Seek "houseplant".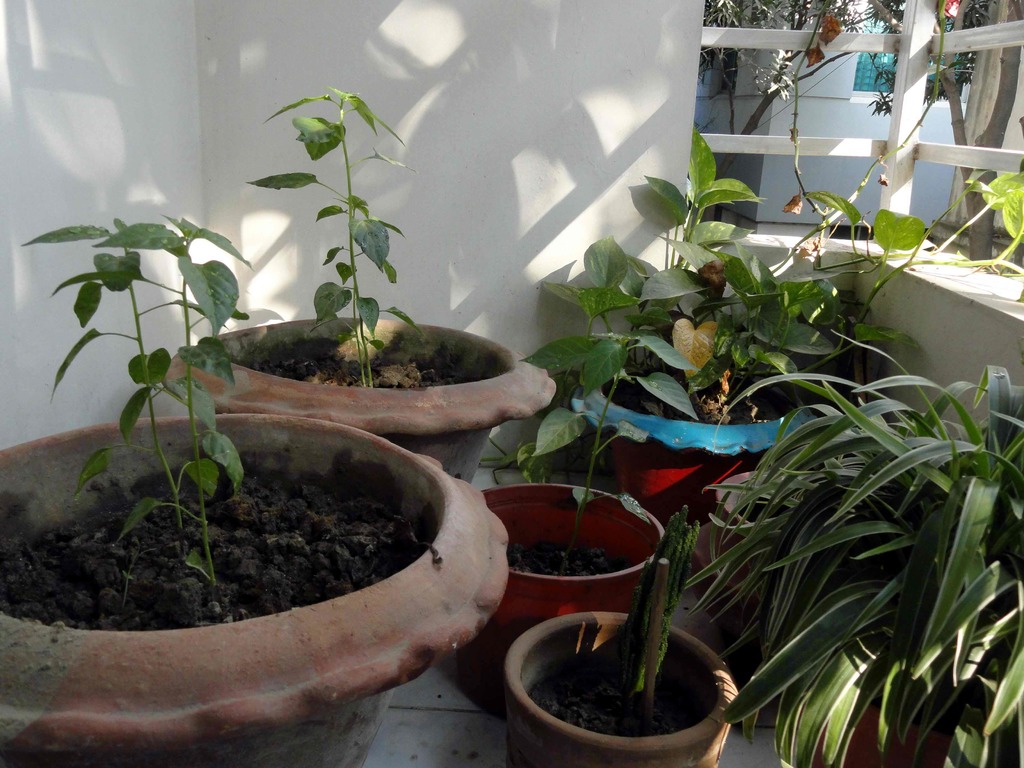
box(501, 496, 738, 767).
